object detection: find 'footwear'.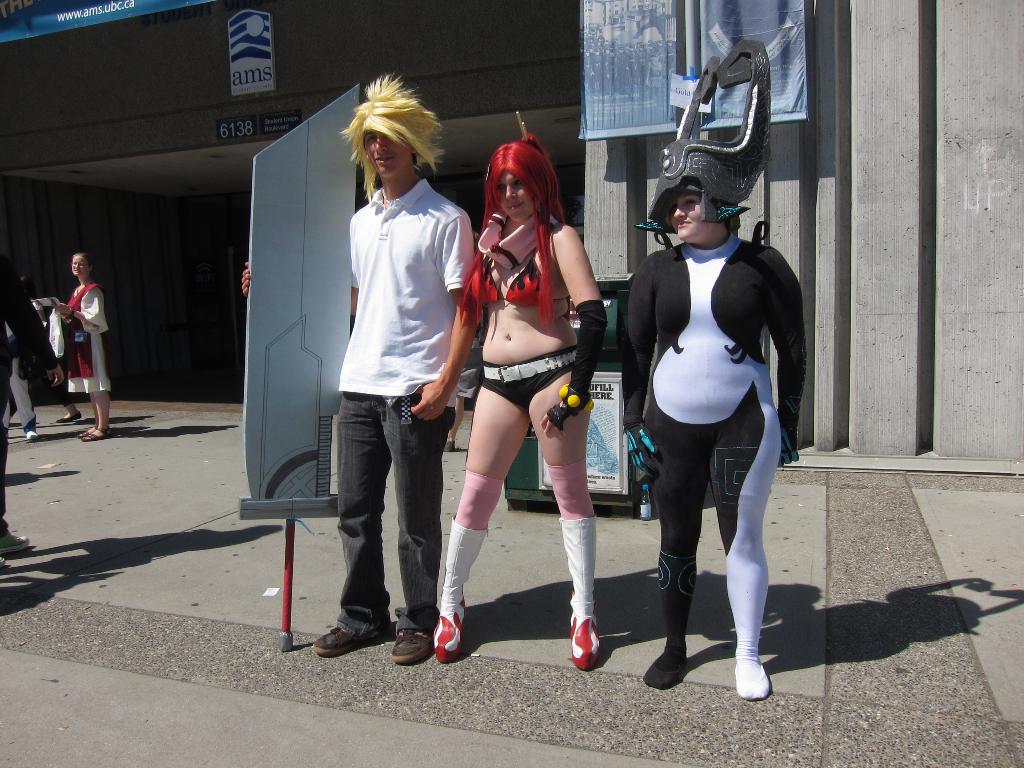
detection(389, 627, 433, 660).
